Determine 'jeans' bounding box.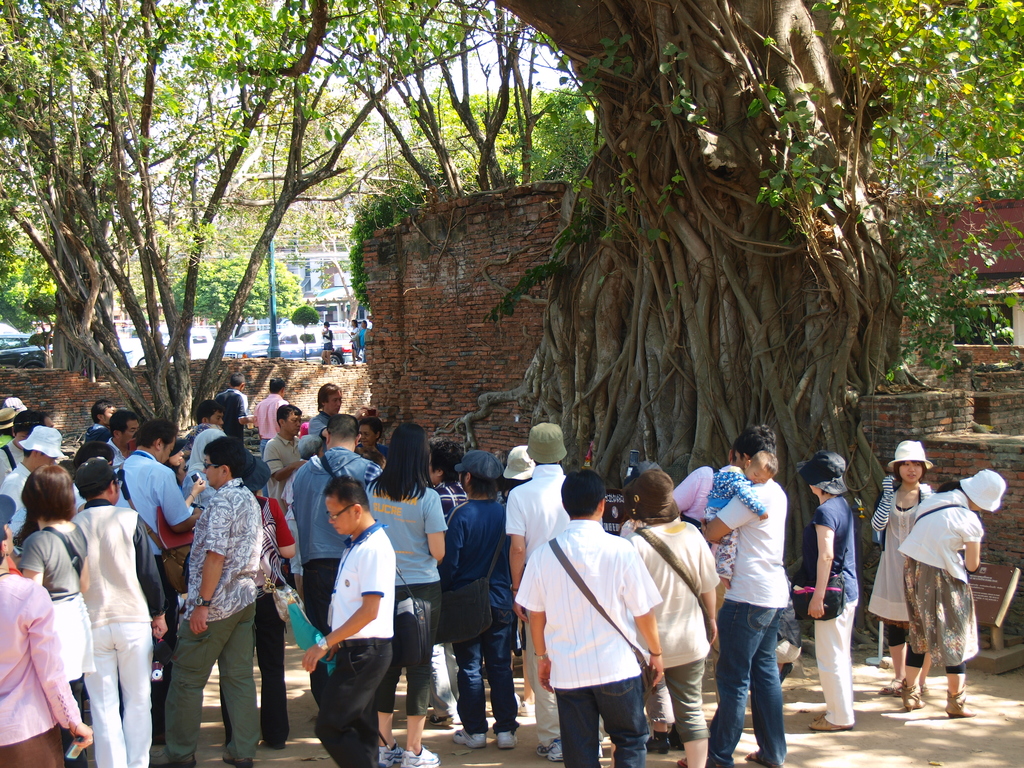
Determined: select_region(554, 672, 652, 767).
